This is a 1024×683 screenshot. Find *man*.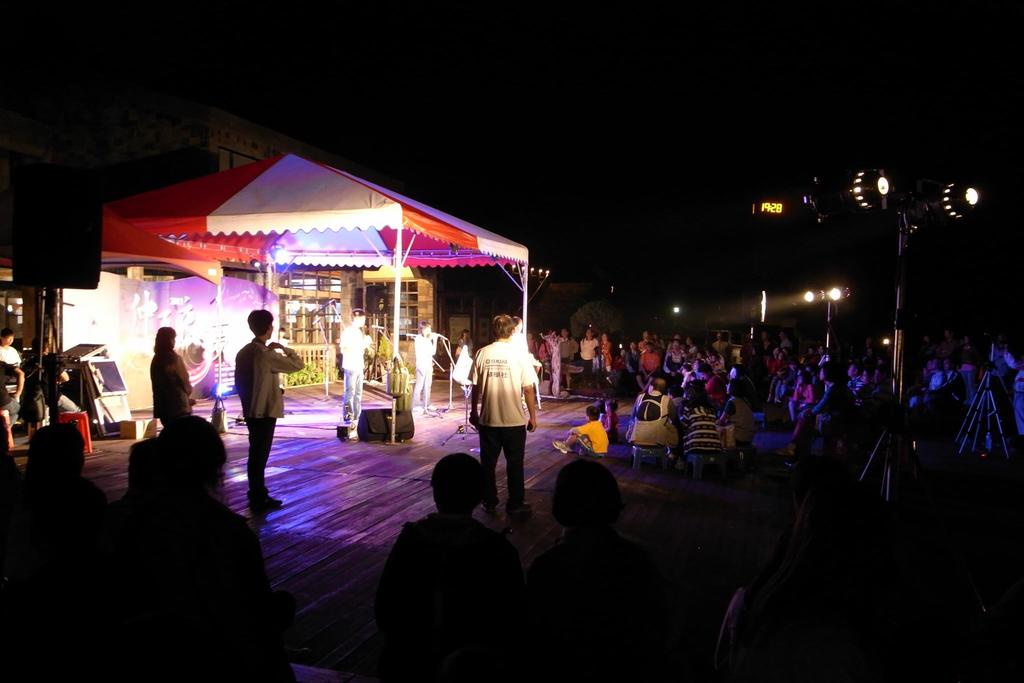
Bounding box: detection(218, 317, 291, 503).
